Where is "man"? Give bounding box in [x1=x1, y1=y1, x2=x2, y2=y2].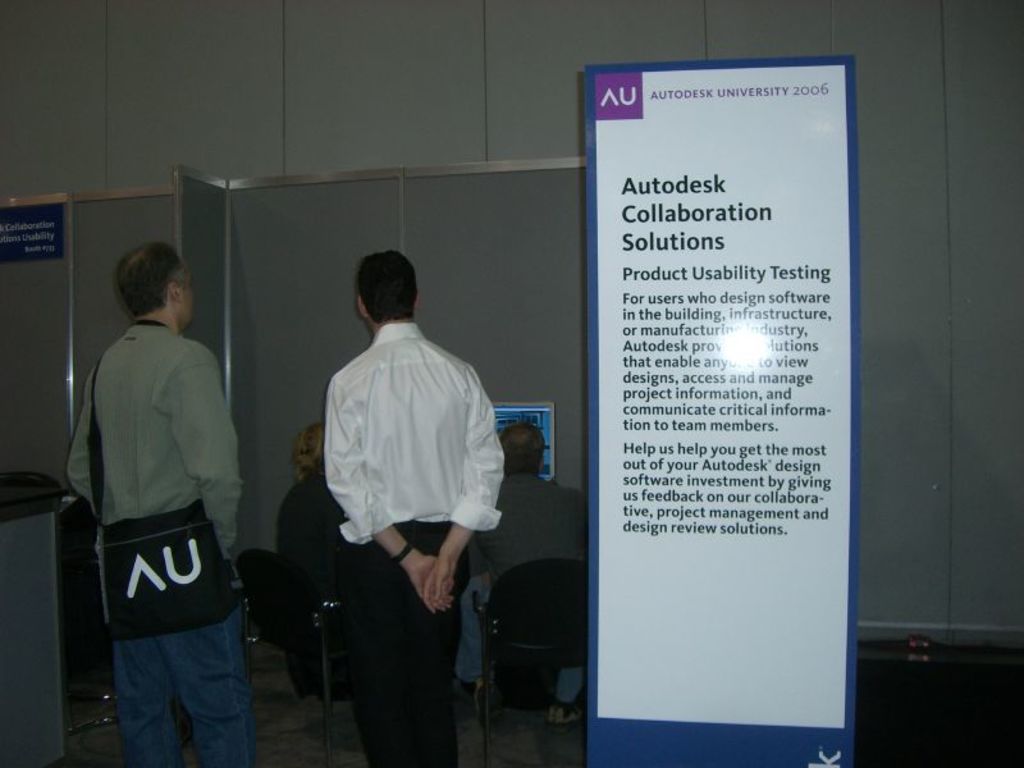
[x1=287, y1=244, x2=504, y2=703].
